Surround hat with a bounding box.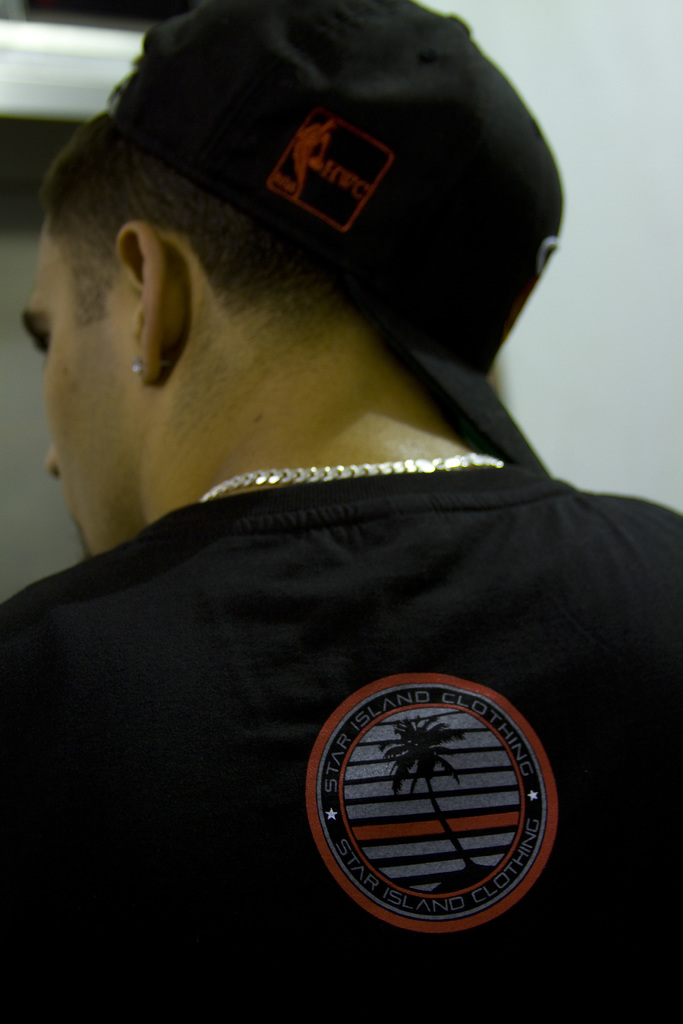
{"x1": 106, "y1": 0, "x2": 565, "y2": 476}.
